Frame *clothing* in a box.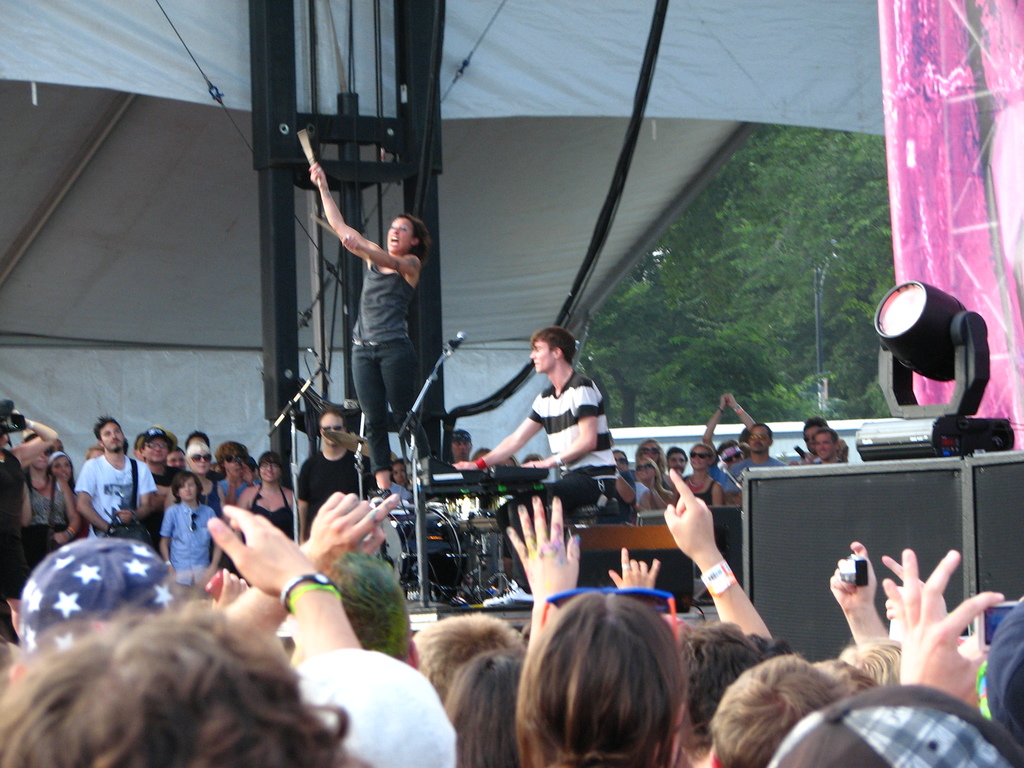
19 483 76 532.
